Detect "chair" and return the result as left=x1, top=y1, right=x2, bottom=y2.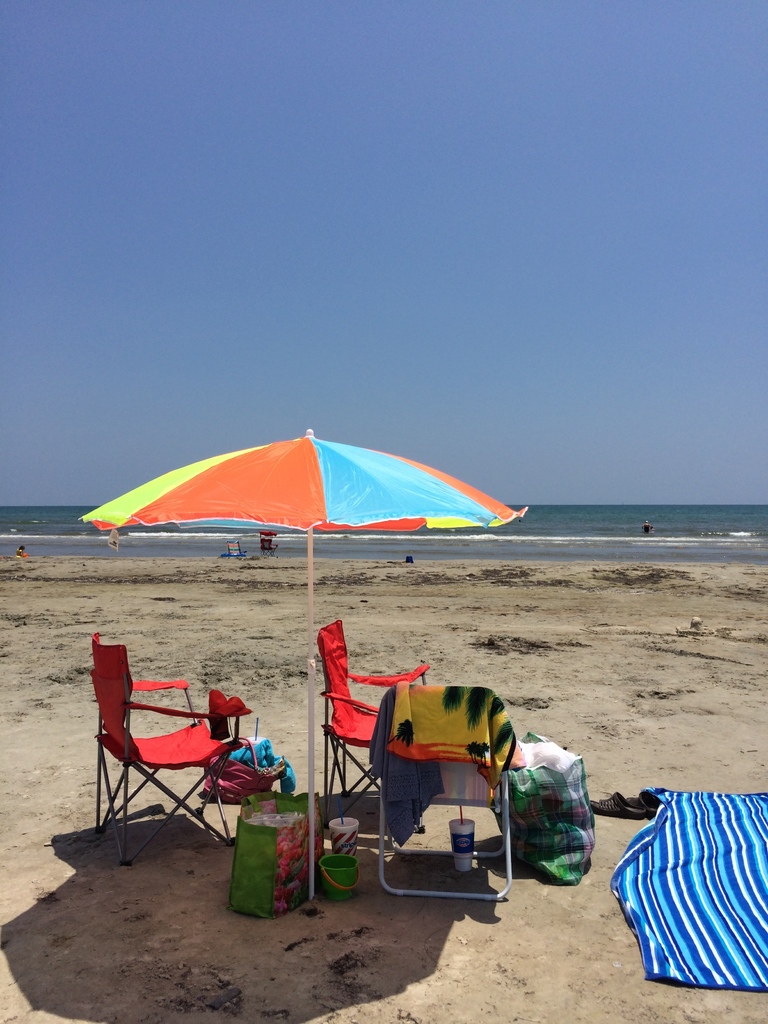
left=372, top=680, right=515, bottom=900.
